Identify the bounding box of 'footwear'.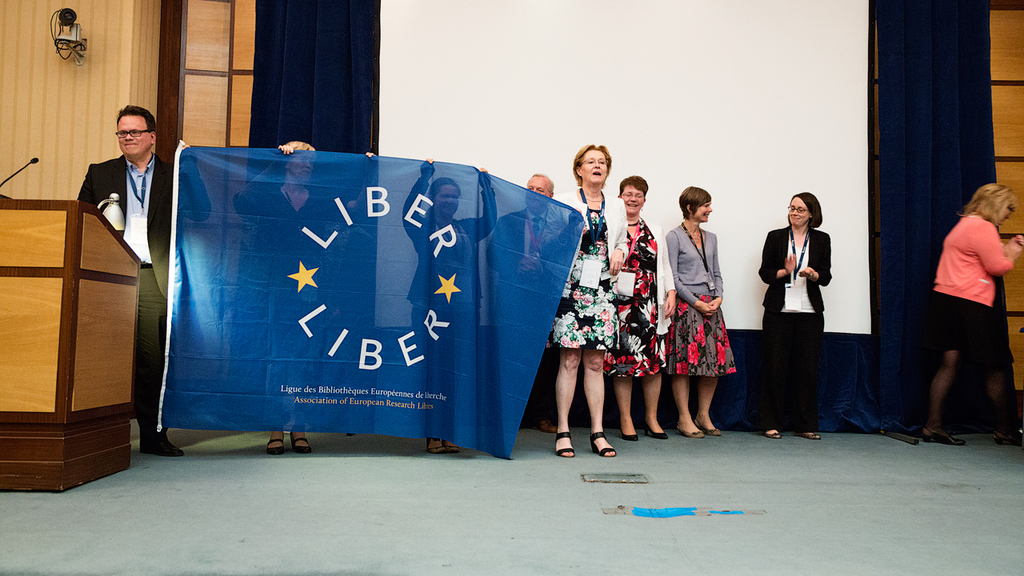
426 436 442 455.
